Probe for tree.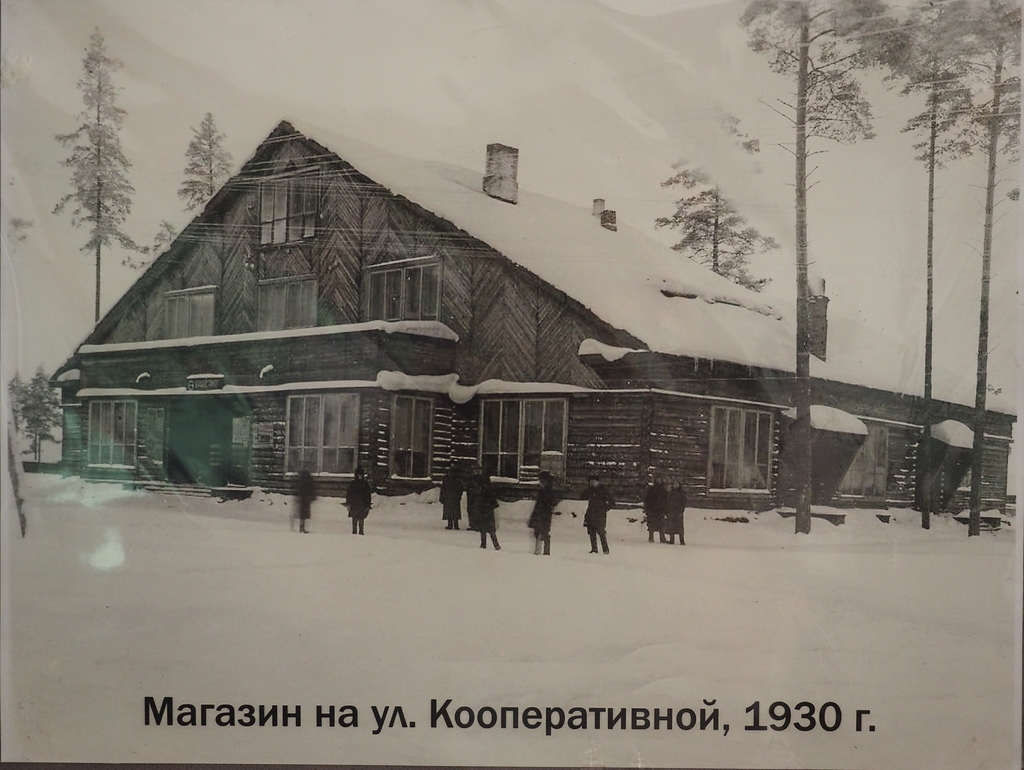
Probe result: <box>745,0,903,536</box>.
